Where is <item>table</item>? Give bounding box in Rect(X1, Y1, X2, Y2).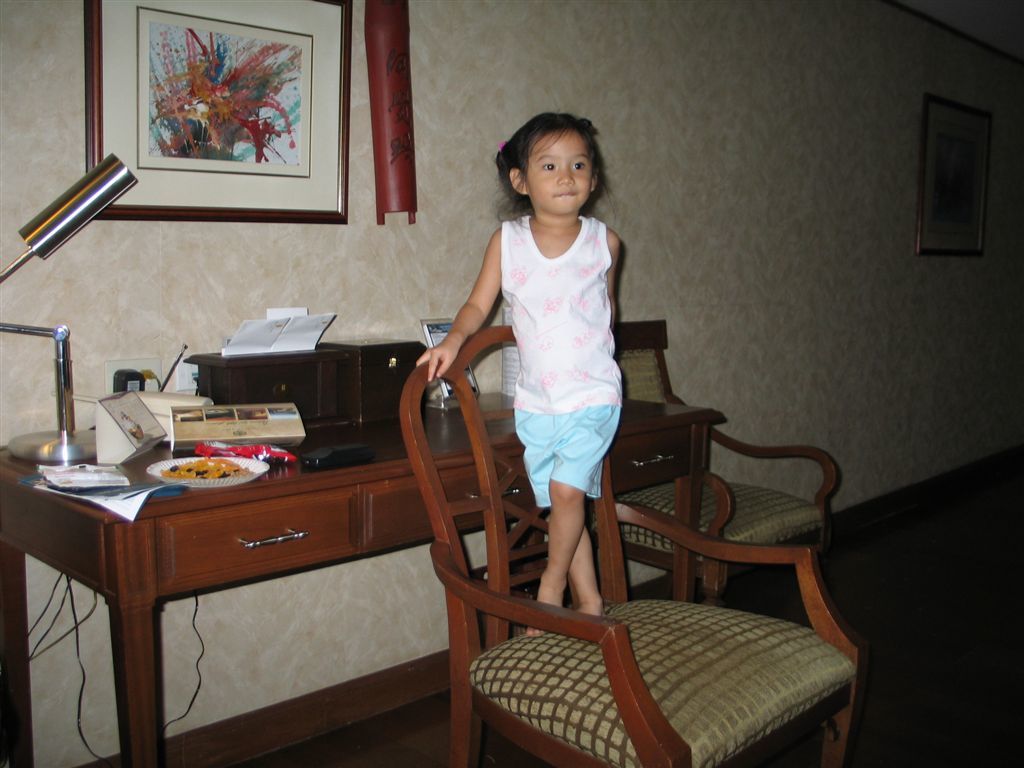
Rect(0, 395, 726, 767).
